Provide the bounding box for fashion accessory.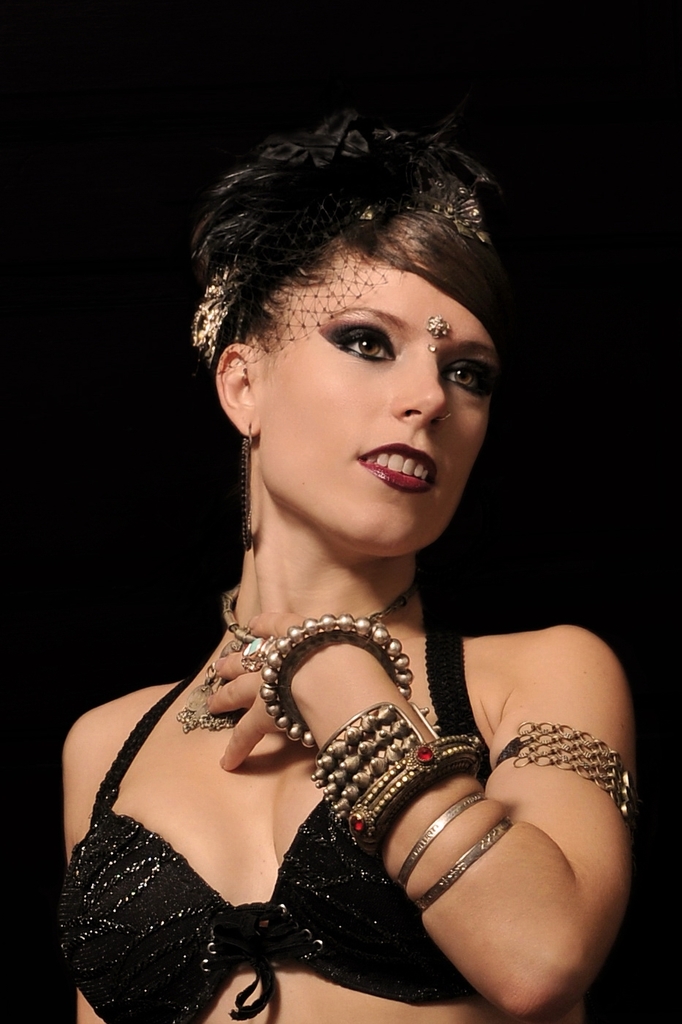
{"x1": 186, "y1": 105, "x2": 500, "y2": 375}.
